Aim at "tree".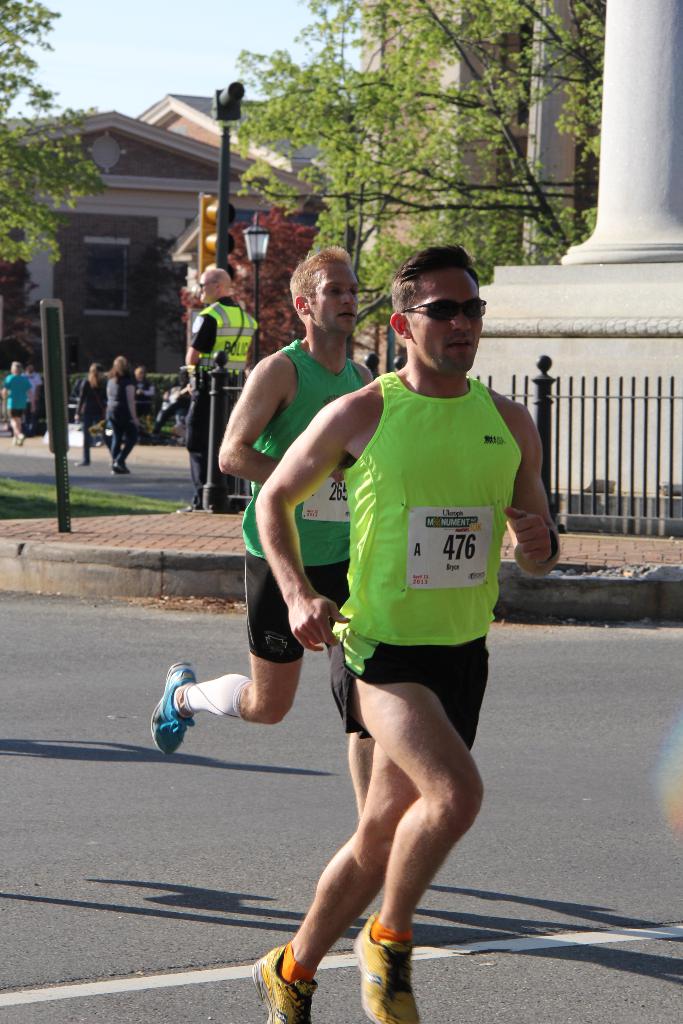
Aimed at [212, 212, 312, 369].
